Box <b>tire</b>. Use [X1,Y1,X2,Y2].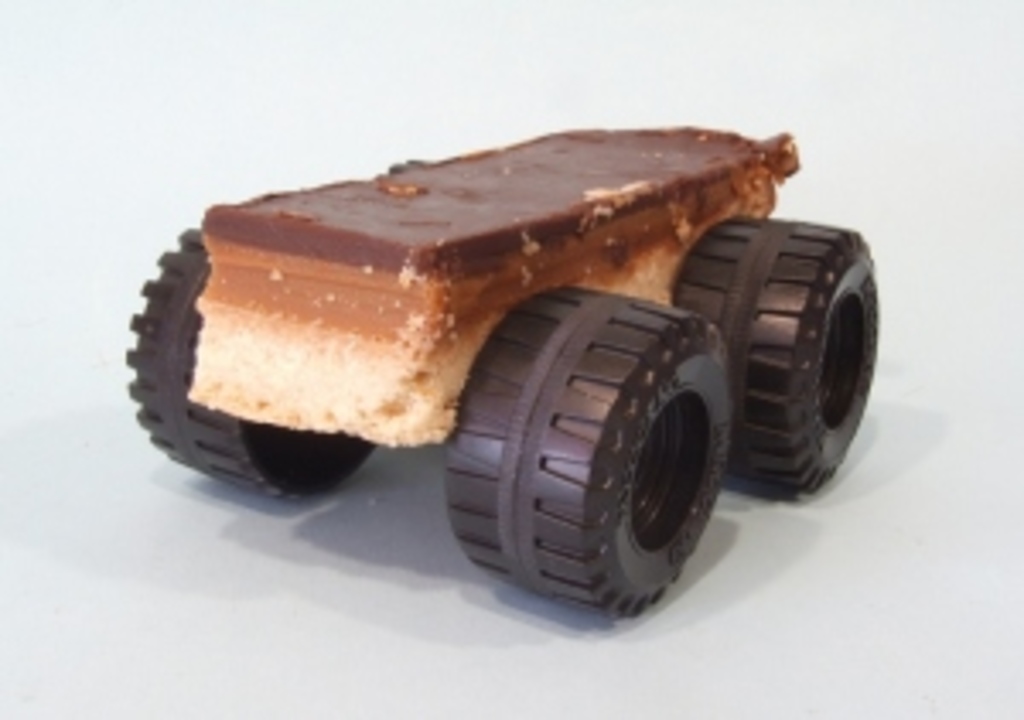
[437,273,758,628].
